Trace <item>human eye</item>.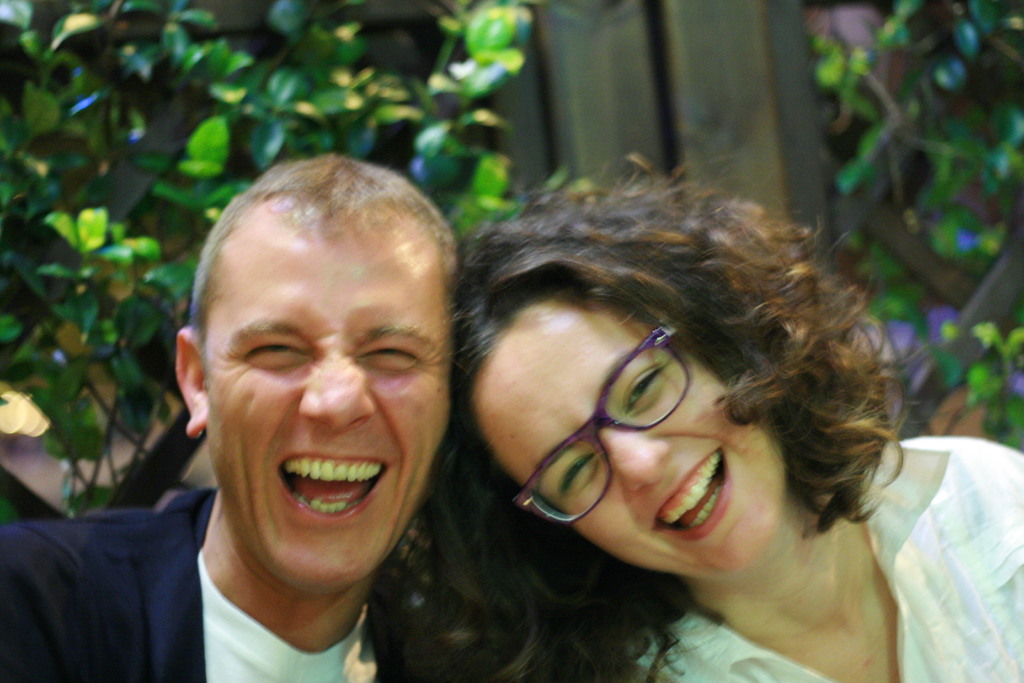
Traced to (x1=362, y1=341, x2=430, y2=372).
